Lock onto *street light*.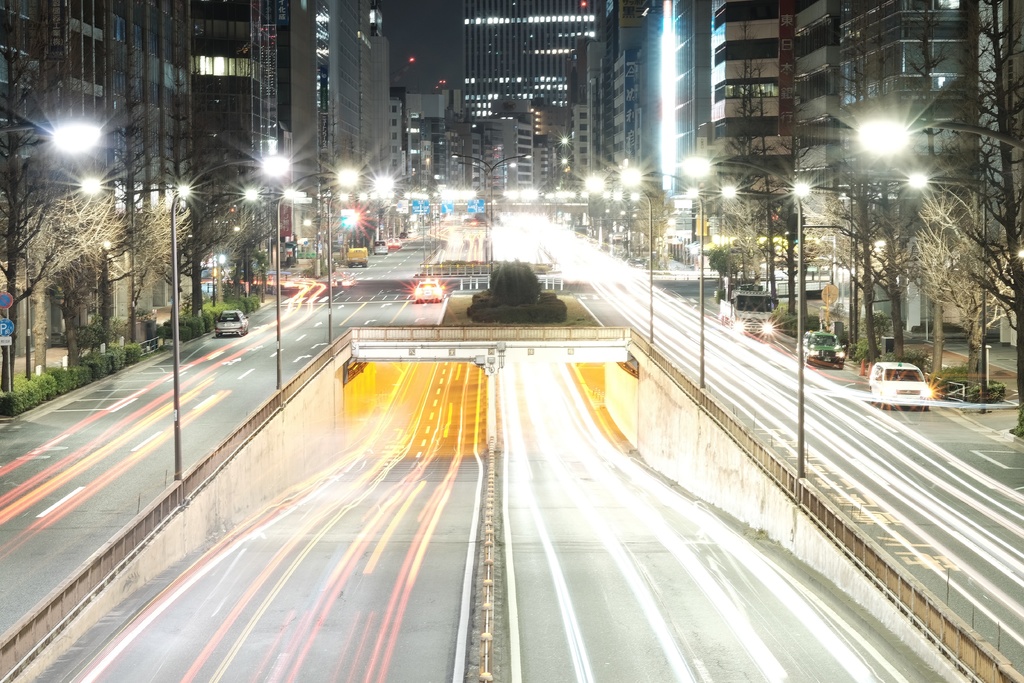
Locked: locate(682, 185, 721, 299).
